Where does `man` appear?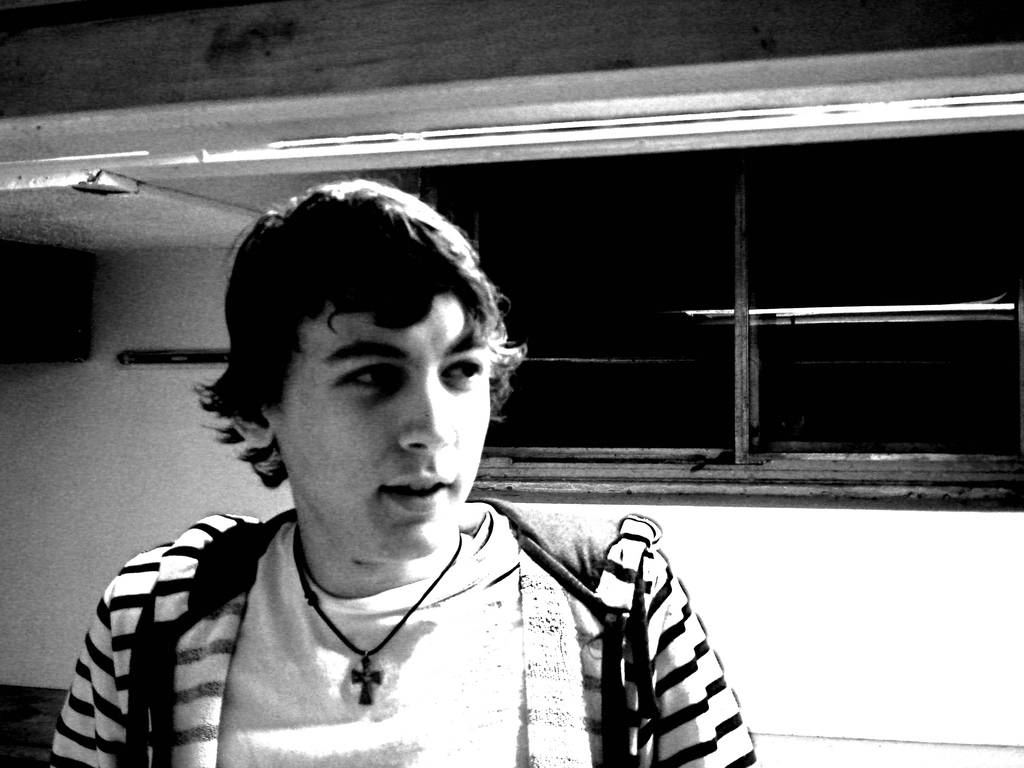
Appears at select_region(50, 176, 759, 767).
